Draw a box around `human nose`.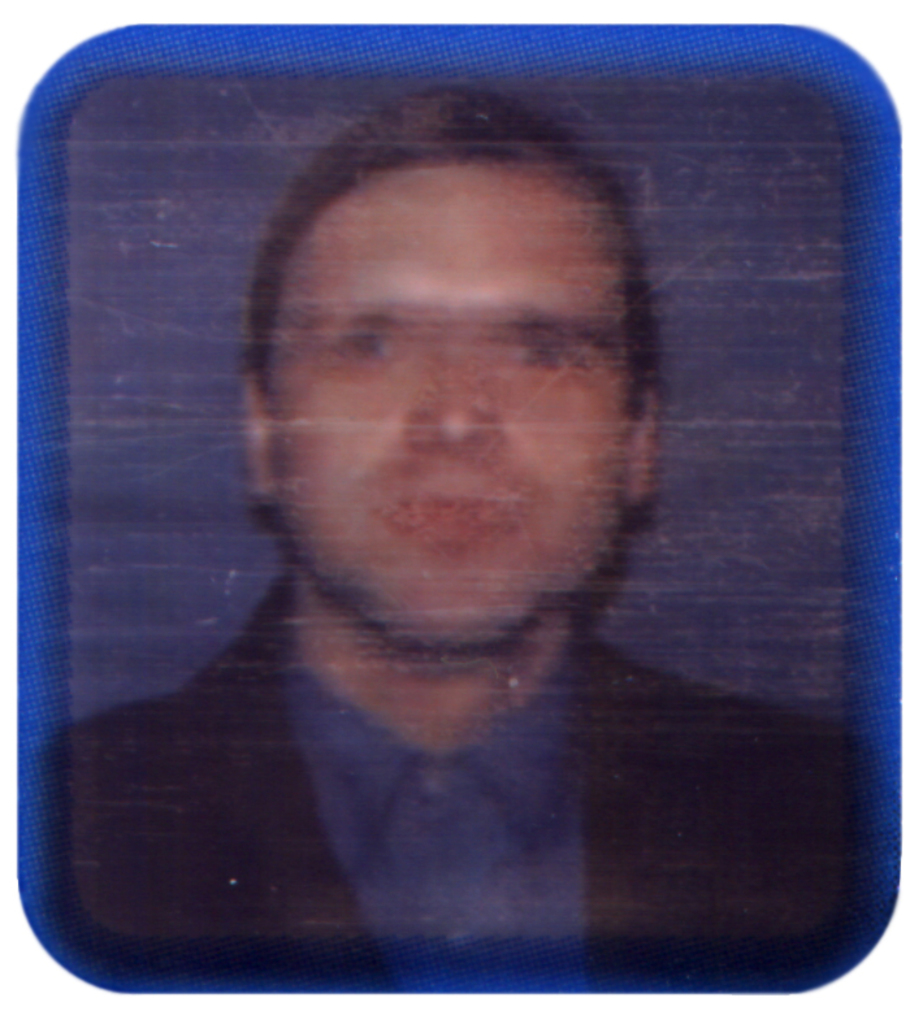
select_region(400, 351, 498, 446).
